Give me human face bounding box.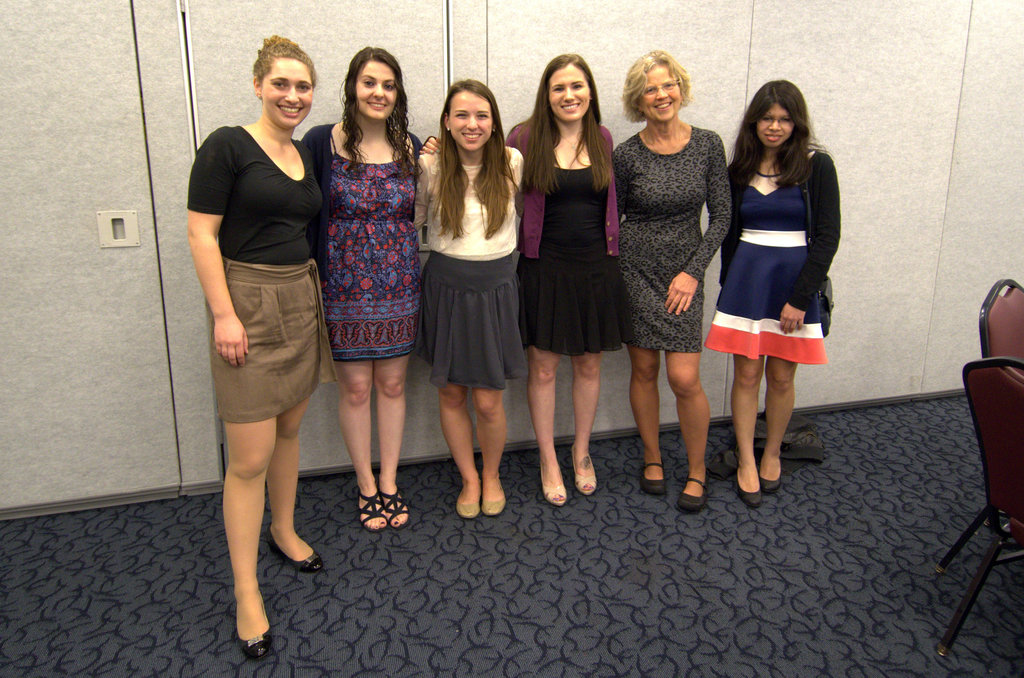
pyautogui.locateOnScreen(547, 66, 589, 123).
